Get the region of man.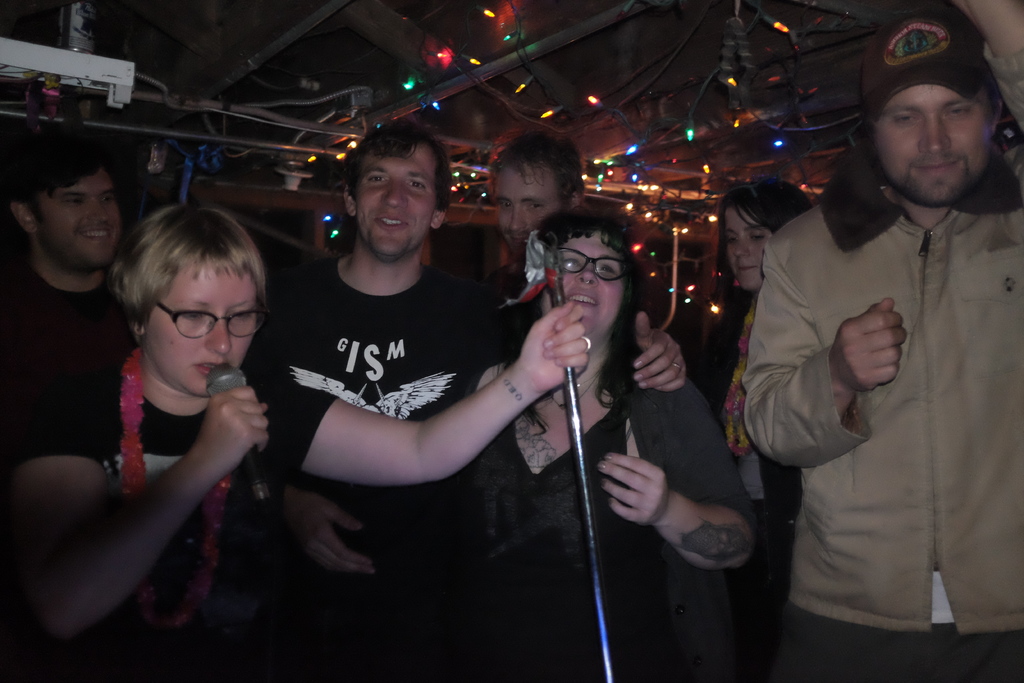
(0, 129, 137, 416).
